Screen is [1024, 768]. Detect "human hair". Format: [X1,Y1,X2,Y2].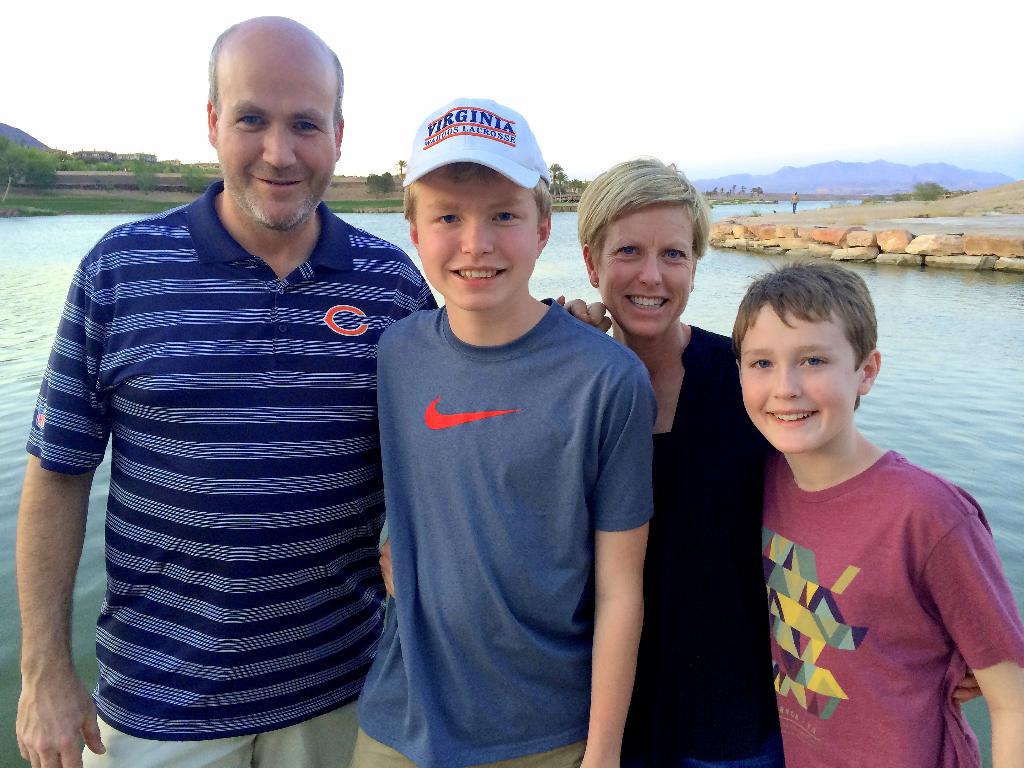
[401,182,556,219].
